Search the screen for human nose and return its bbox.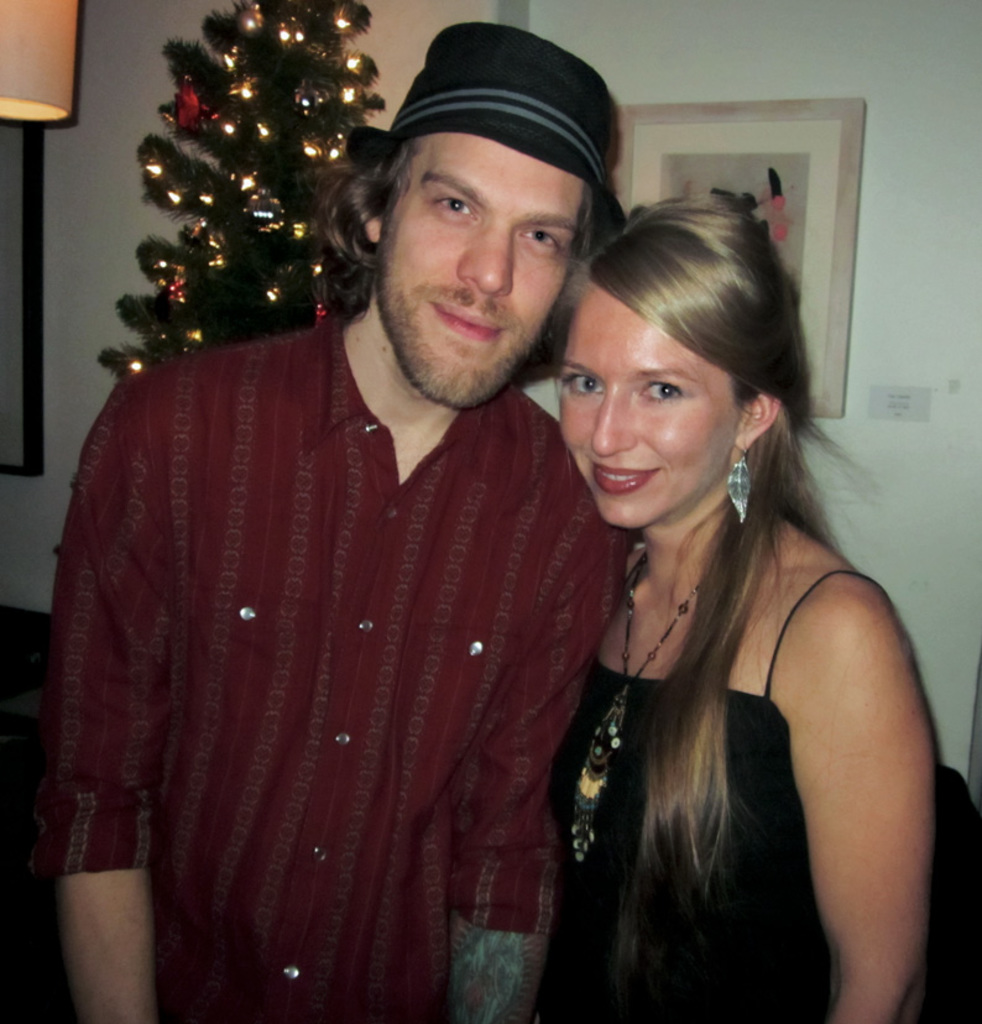
Found: detection(451, 229, 513, 292).
